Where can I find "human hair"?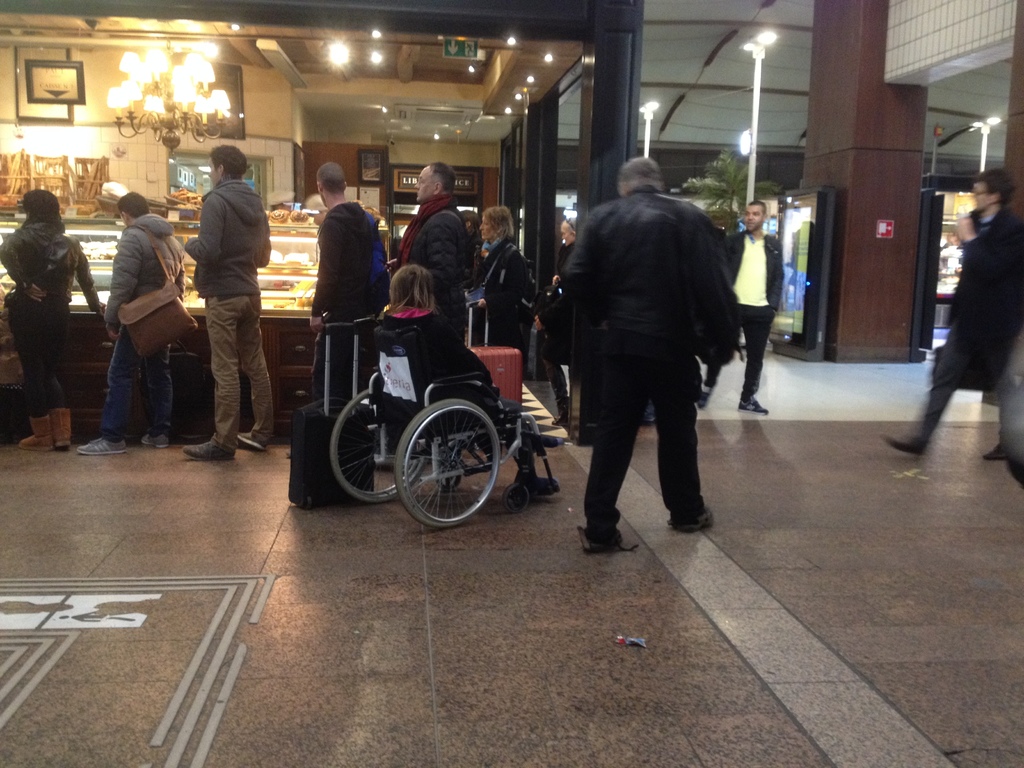
You can find it at Rect(460, 210, 480, 234).
